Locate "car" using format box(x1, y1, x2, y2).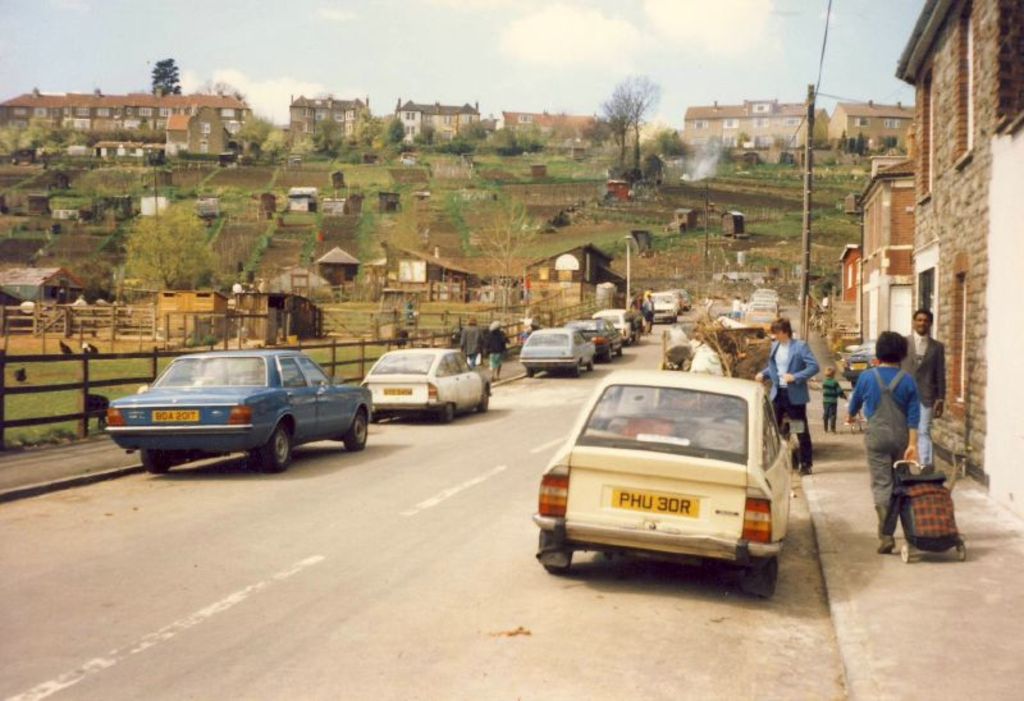
box(652, 289, 682, 325).
